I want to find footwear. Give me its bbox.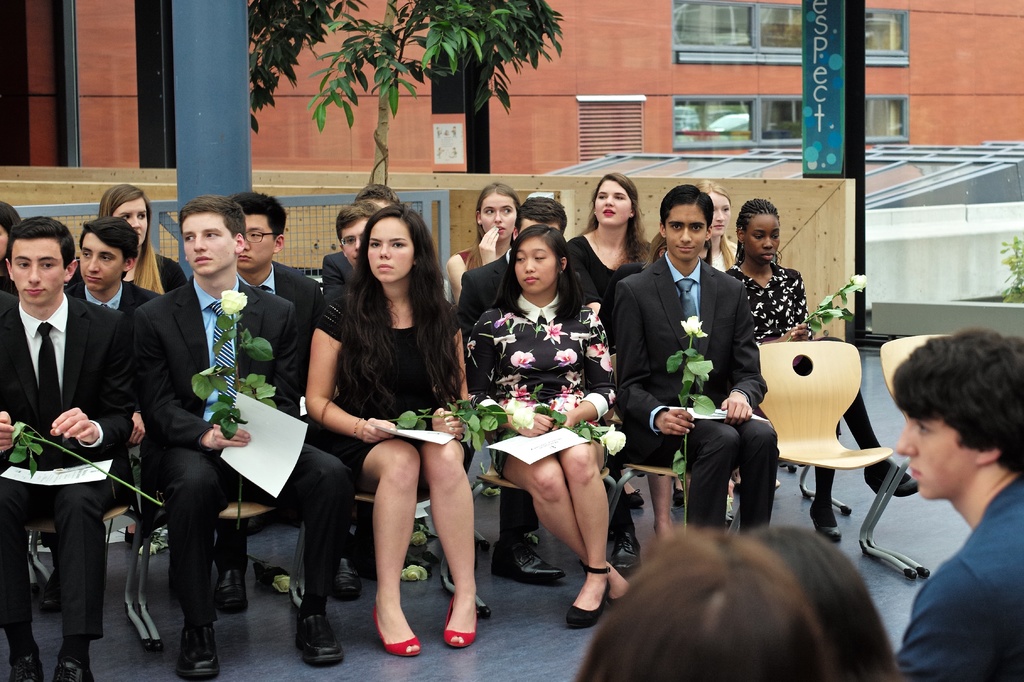
x1=810, y1=506, x2=845, y2=544.
